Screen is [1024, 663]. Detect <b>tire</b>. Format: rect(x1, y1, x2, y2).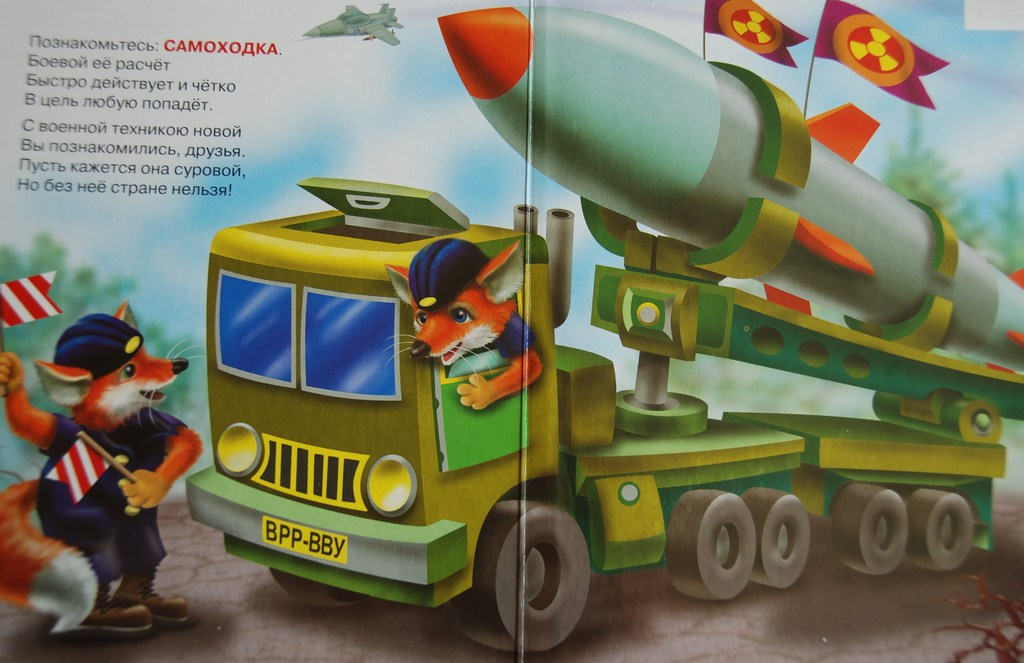
rect(742, 486, 808, 591).
